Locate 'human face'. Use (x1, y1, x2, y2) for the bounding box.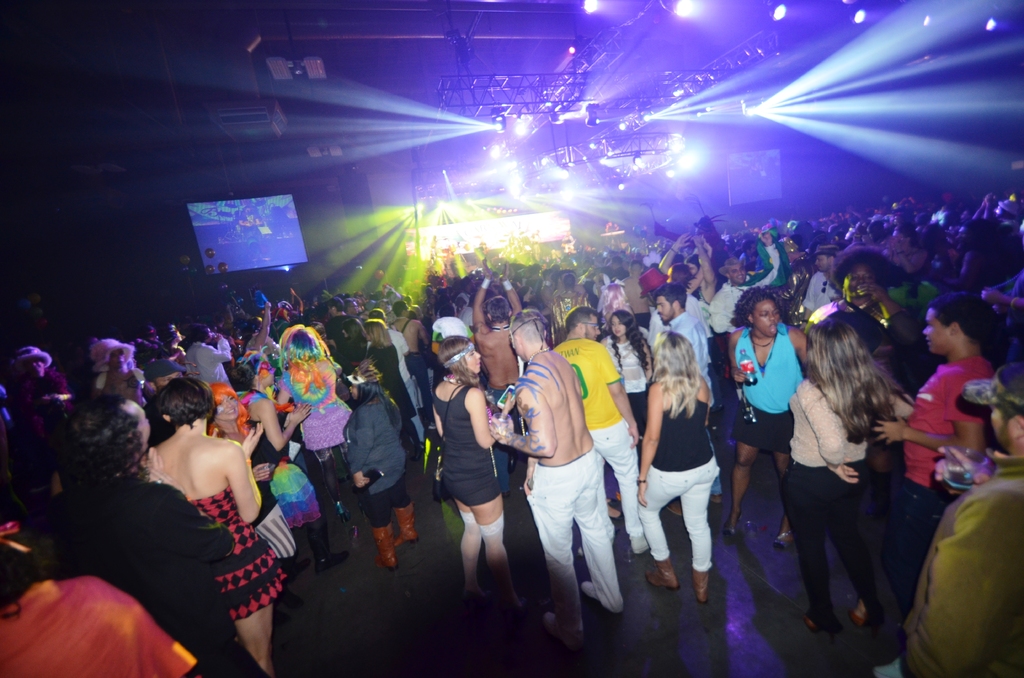
(215, 394, 240, 421).
